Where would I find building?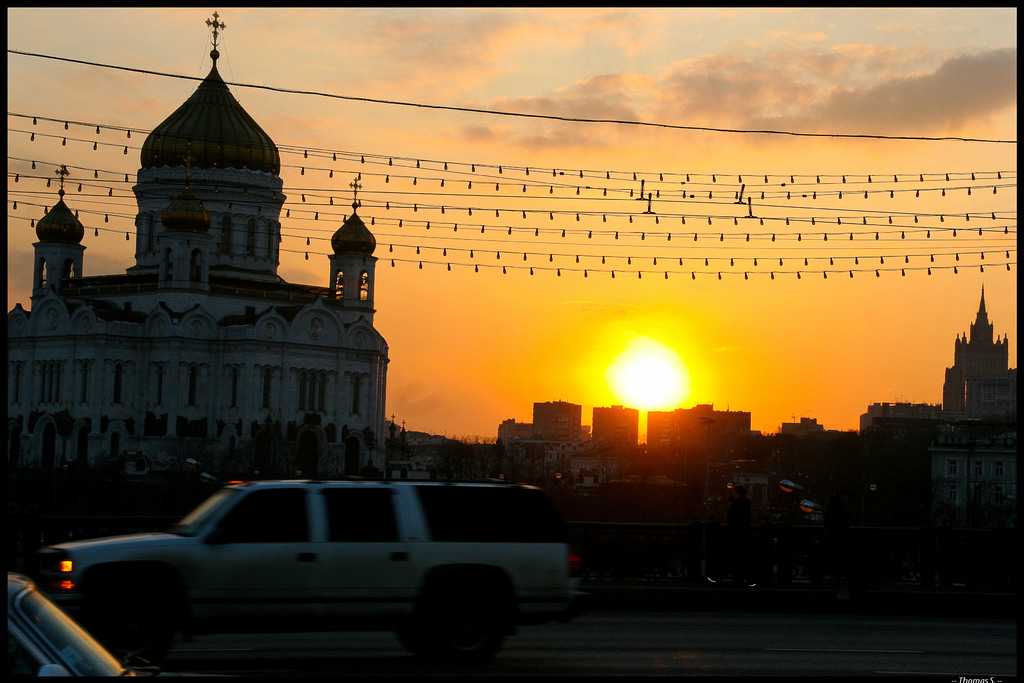
At x1=780, y1=415, x2=831, y2=433.
